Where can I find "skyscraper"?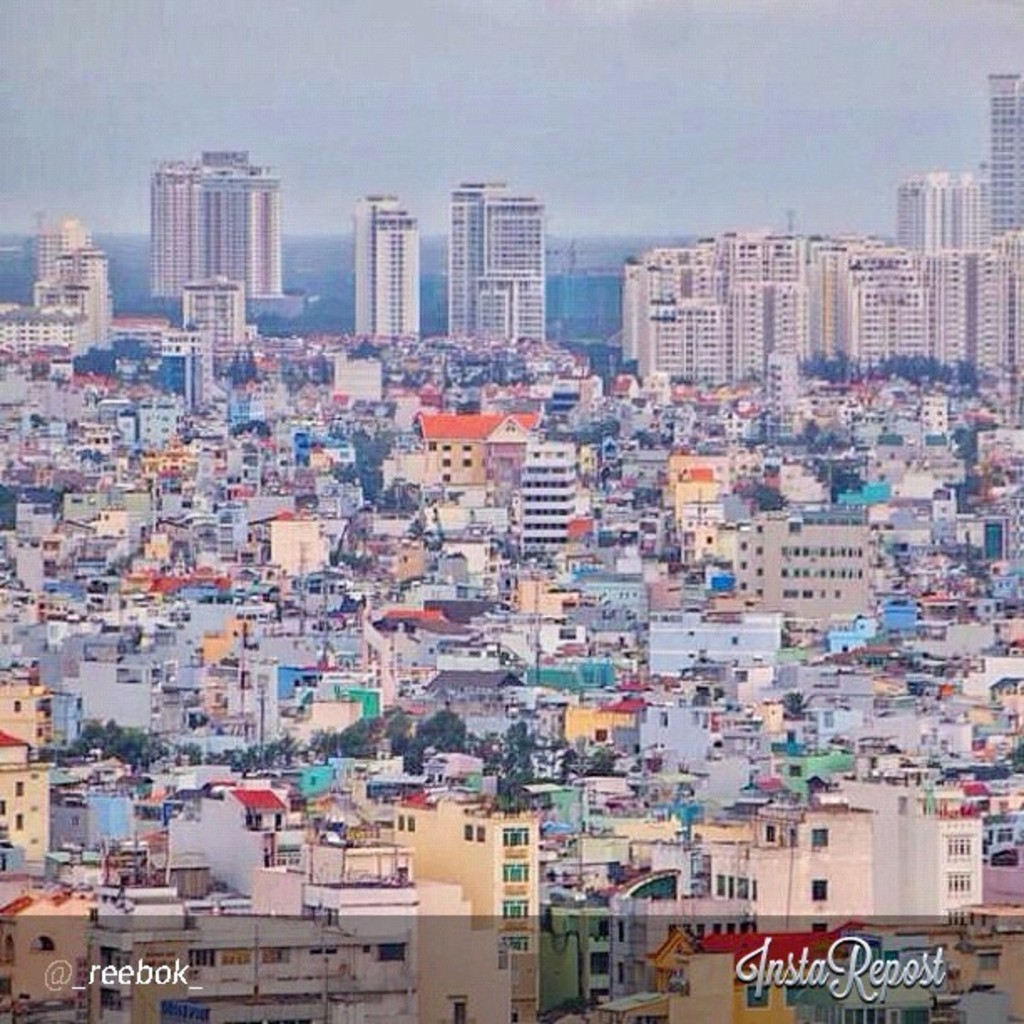
You can find it at (152, 152, 284, 294).
